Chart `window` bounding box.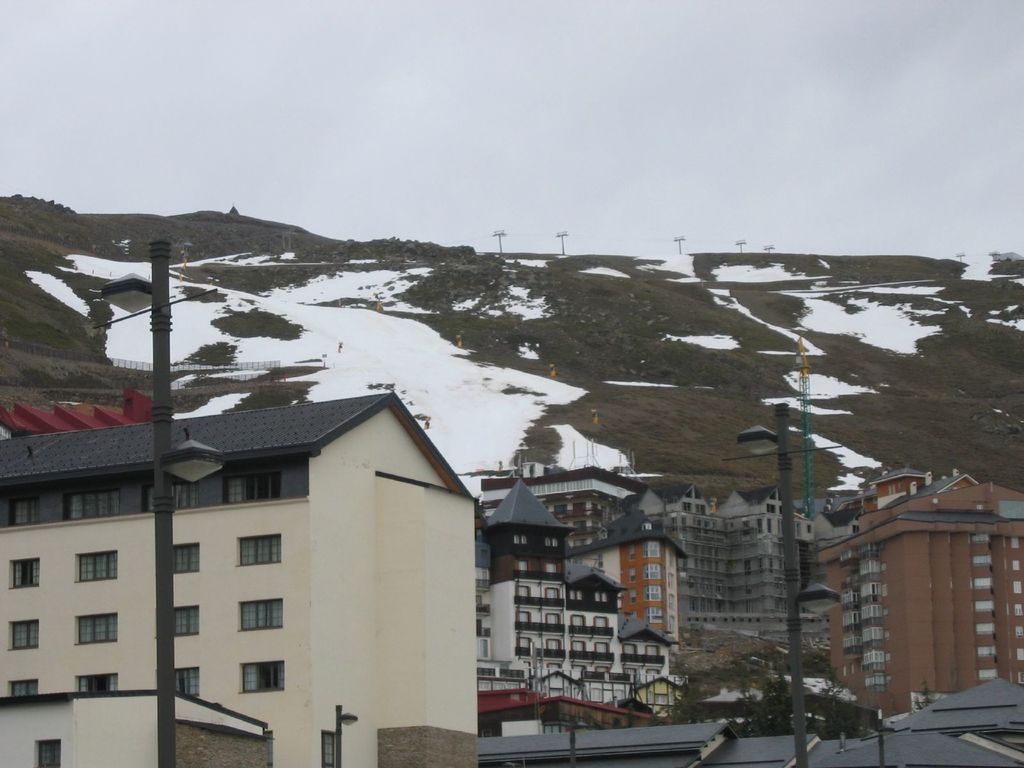
Charted: crop(75, 672, 117, 692).
